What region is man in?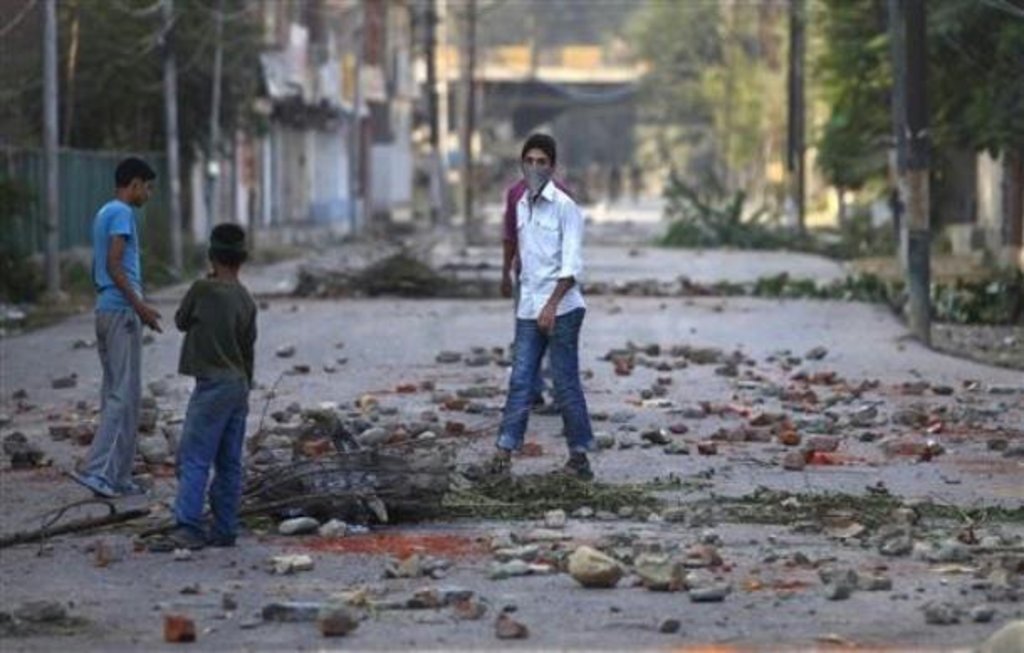
[483, 129, 594, 485].
